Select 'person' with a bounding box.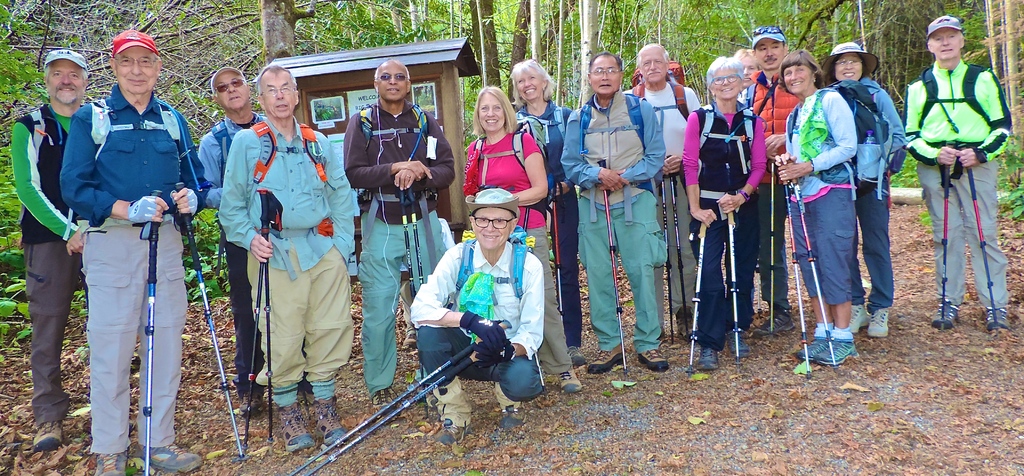
<bbox>917, 15, 1009, 328</bbox>.
